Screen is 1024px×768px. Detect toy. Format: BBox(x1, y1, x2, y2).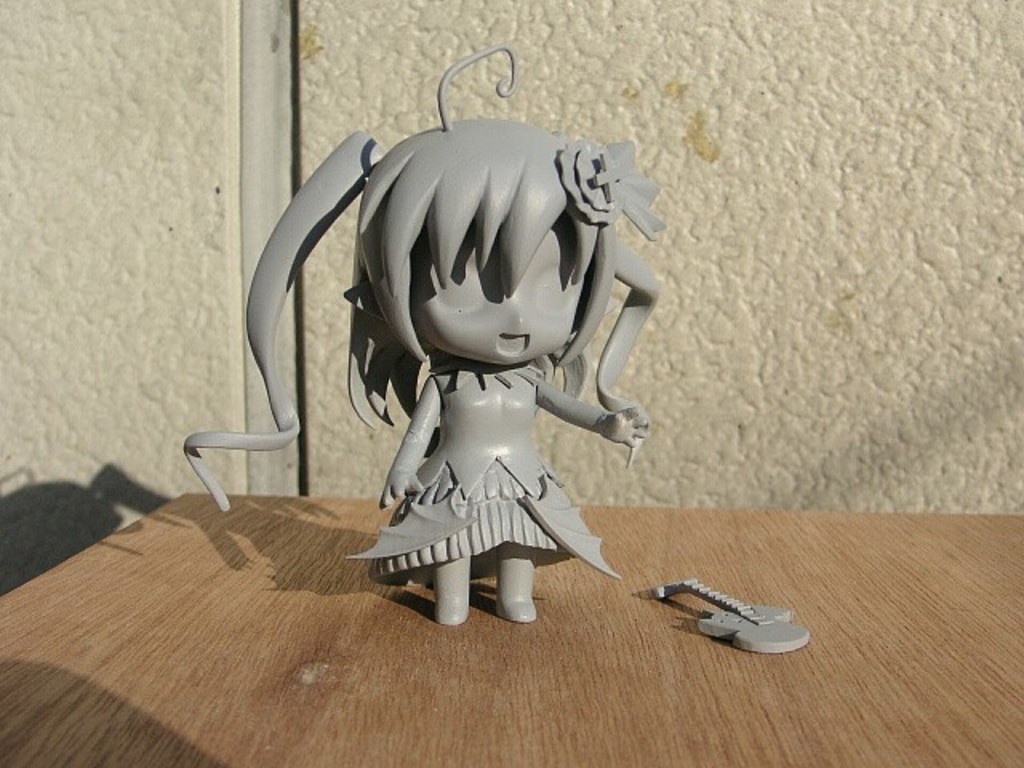
BBox(253, 112, 682, 622).
